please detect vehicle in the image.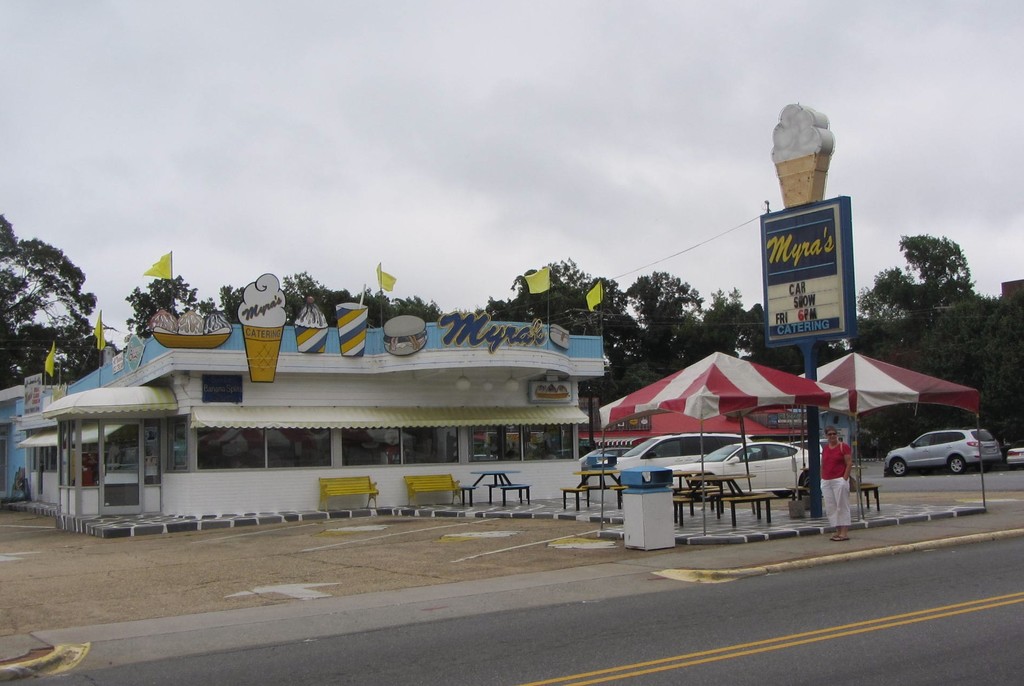
left=572, top=443, right=639, bottom=474.
